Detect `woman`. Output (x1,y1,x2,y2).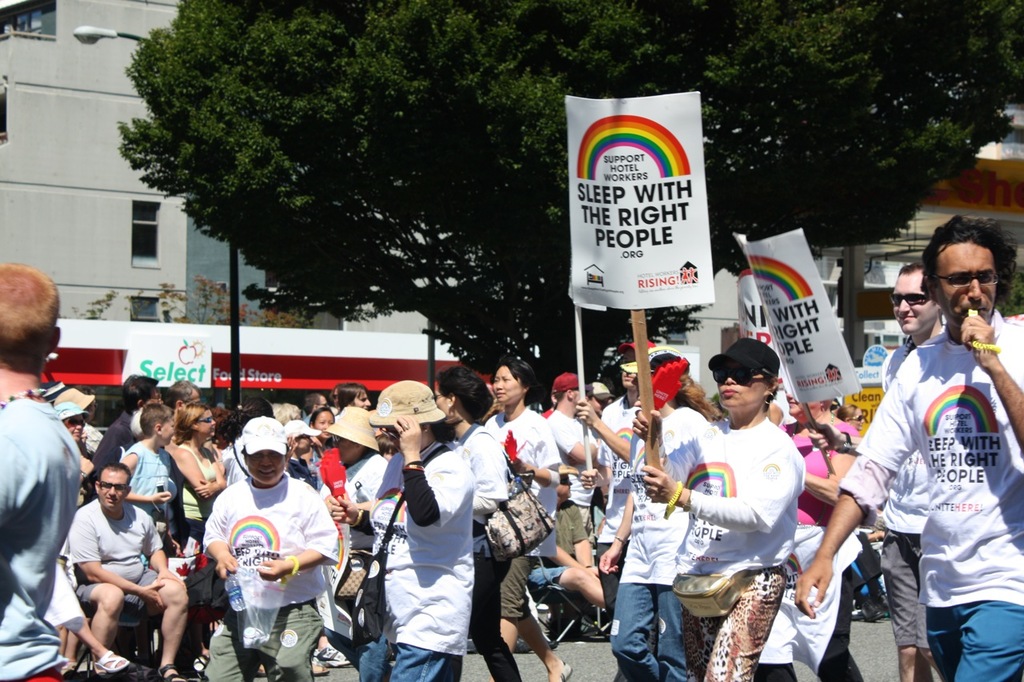
(472,361,572,588).
